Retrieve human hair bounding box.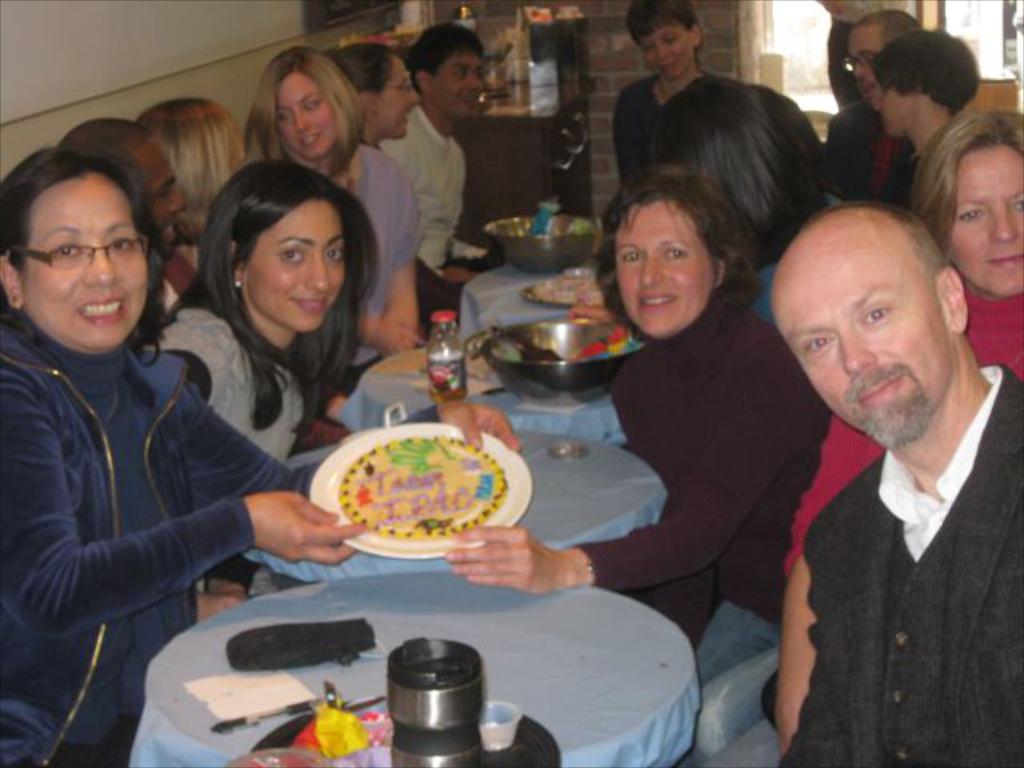
Bounding box: 189 142 370 342.
